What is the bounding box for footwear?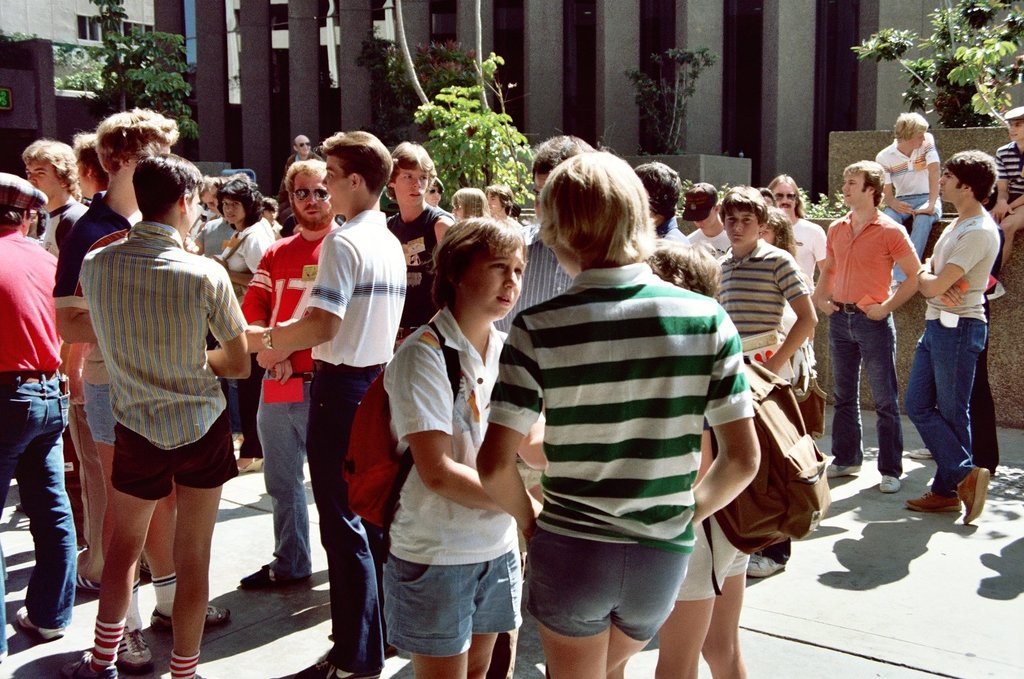
crop(745, 553, 784, 576).
